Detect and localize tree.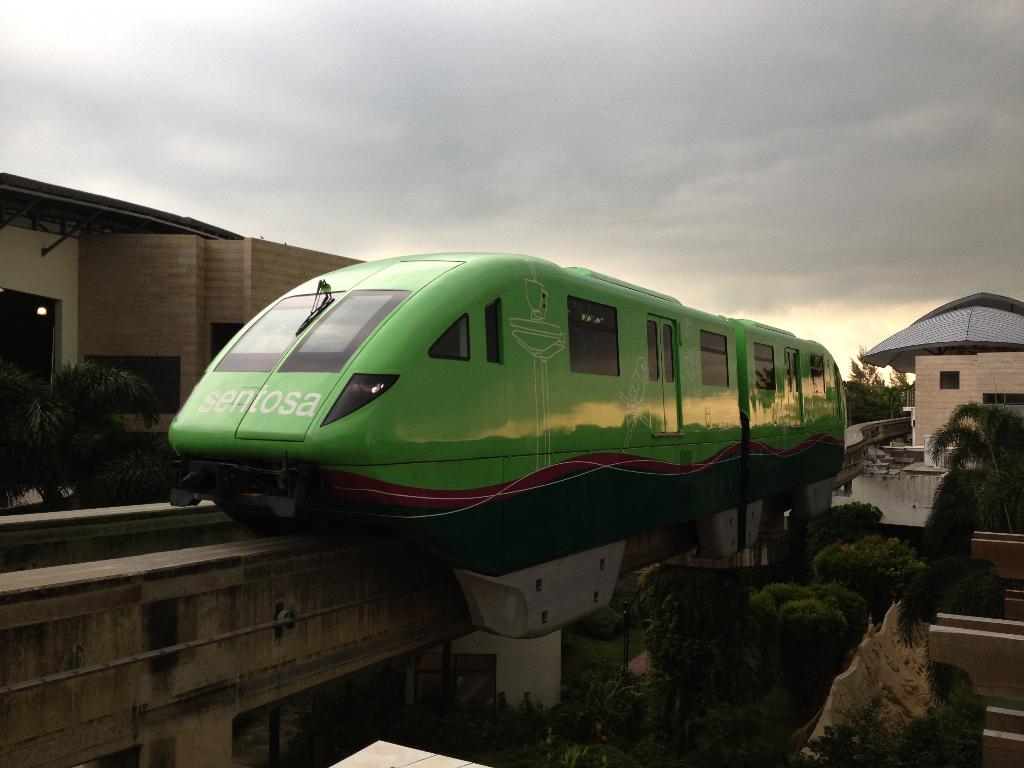
Localized at BBox(751, 583, 805, 659).
